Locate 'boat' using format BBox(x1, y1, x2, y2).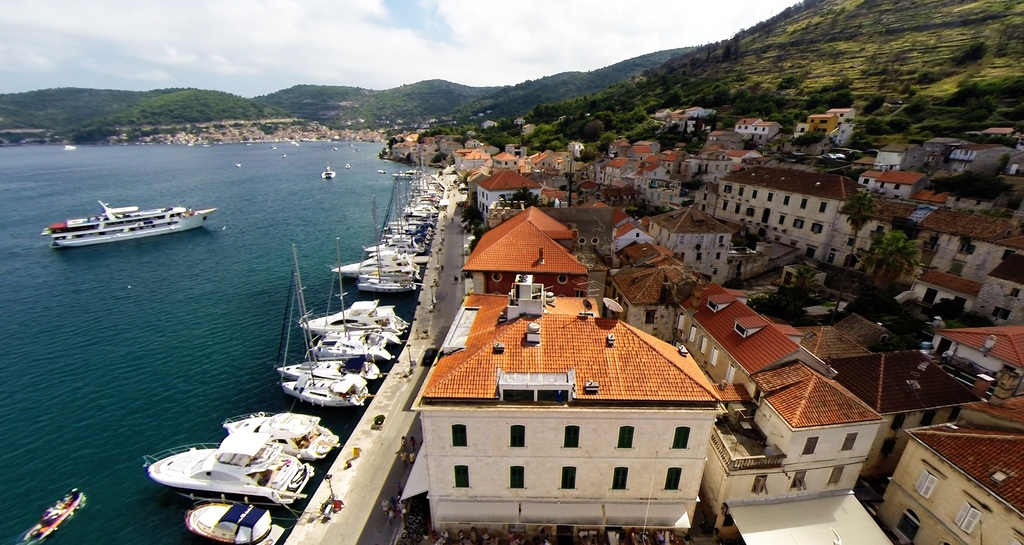
BBox(38, 186, 211, 248).
